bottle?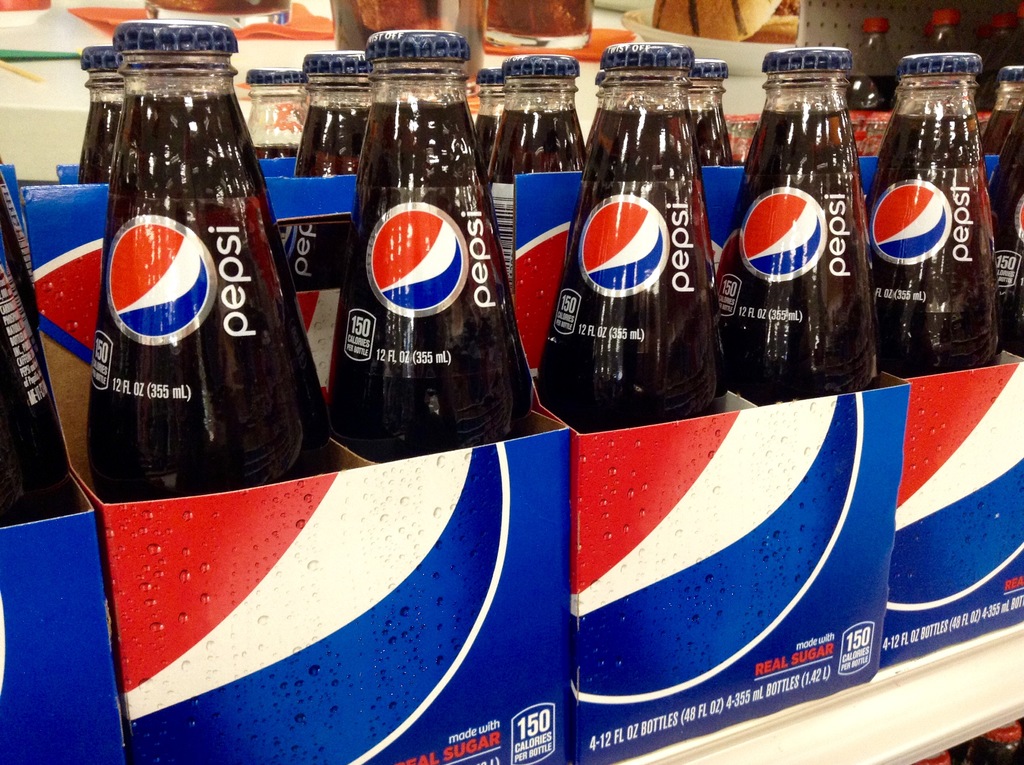
detection(692, 53, 739, 170)
